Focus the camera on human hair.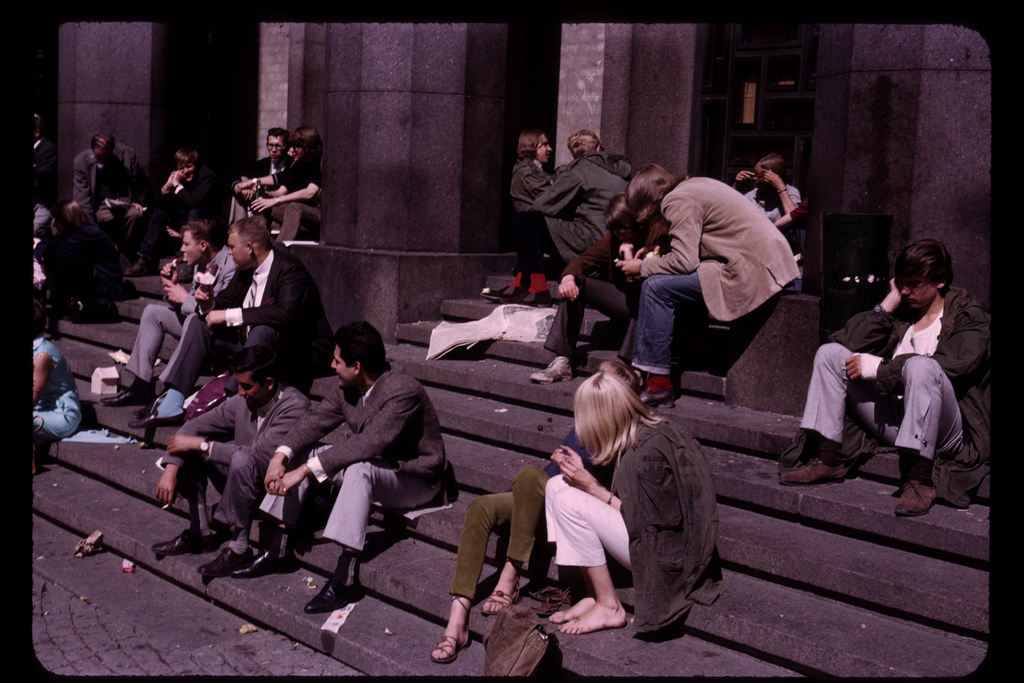
Focus region: <region>894, 242, 956, 293</region>.
